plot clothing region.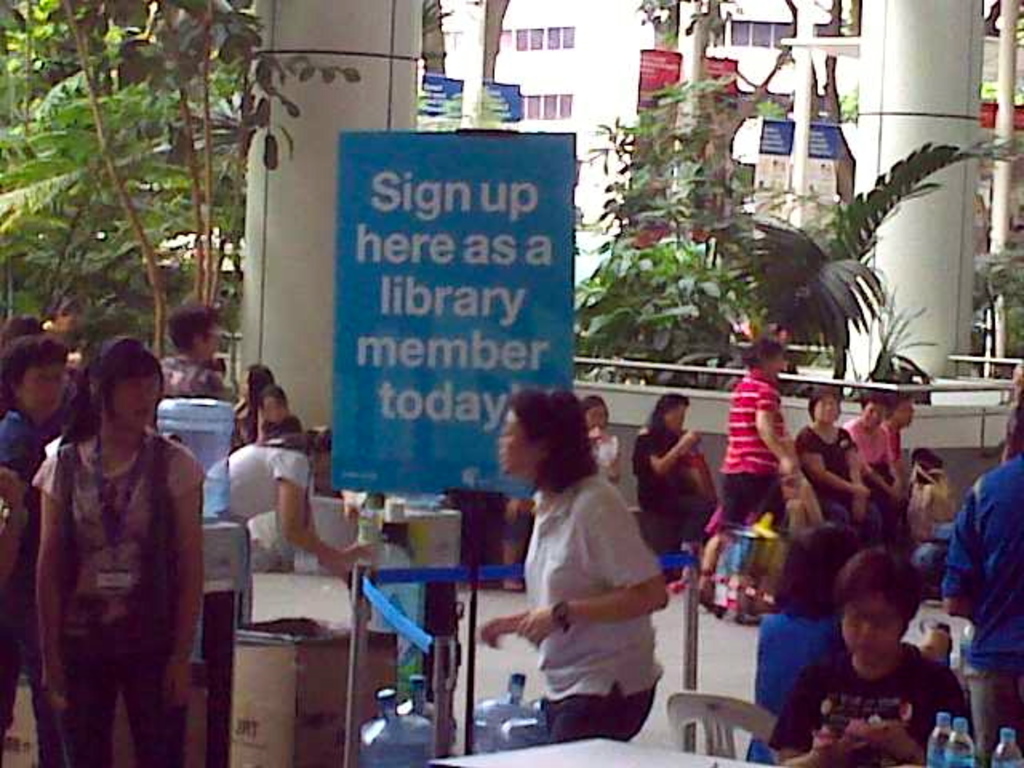
Plotted at 202:437:306:536.
